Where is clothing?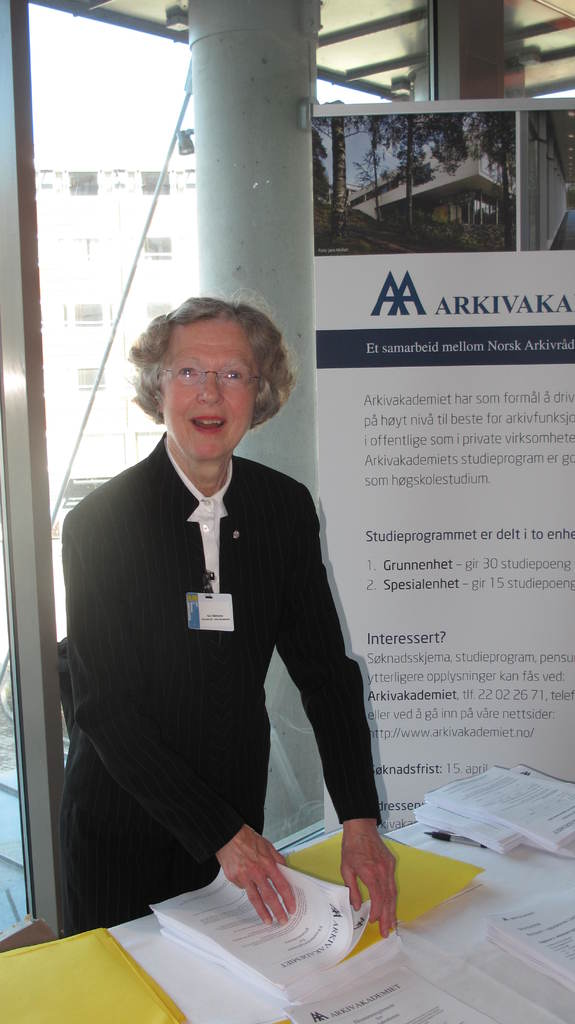
x1=51, y1=422, x2=371, y2=927.
